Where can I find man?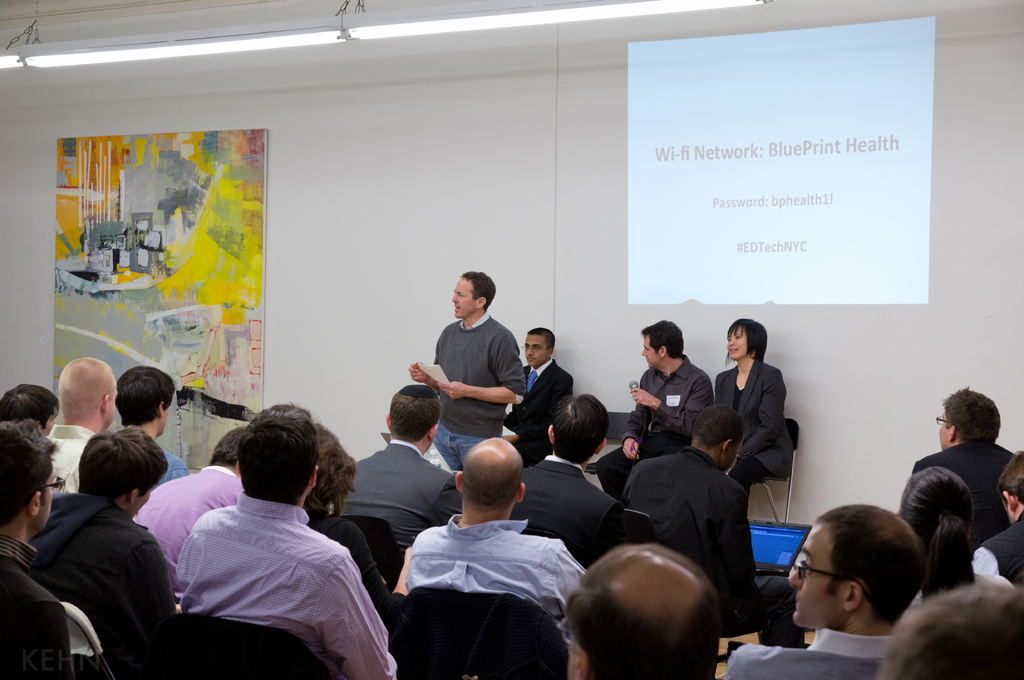
You can find it at region(406, 270, 525, 470).
